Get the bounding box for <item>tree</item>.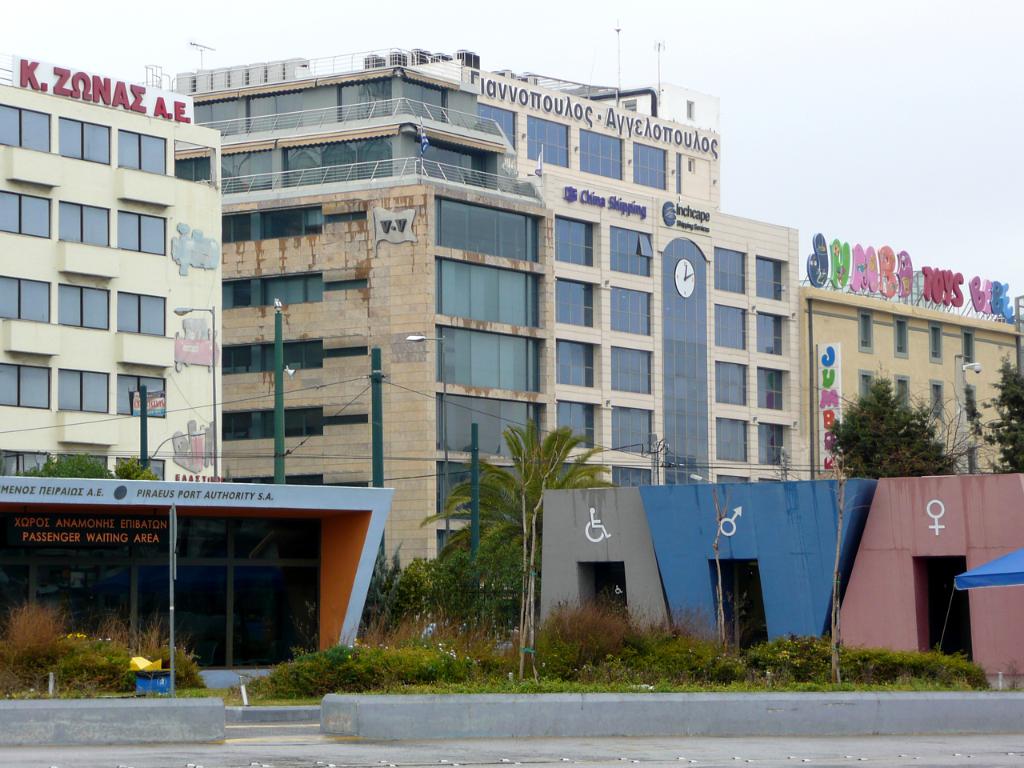
[818,363,968,489].
